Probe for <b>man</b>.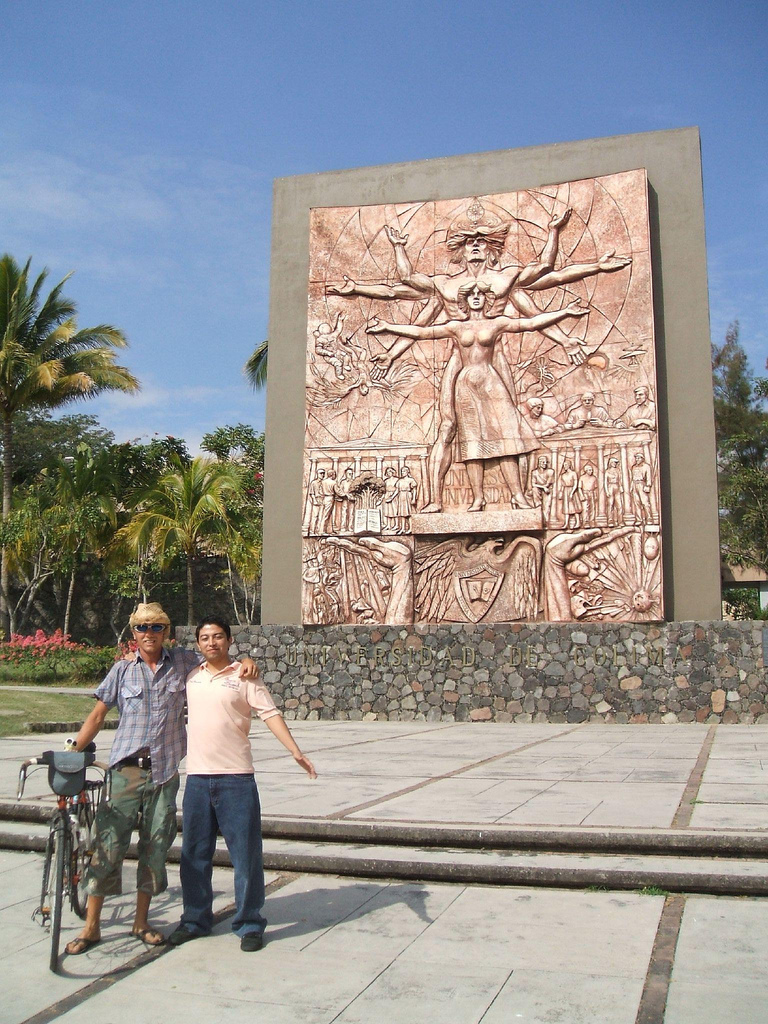
Probe result: locate(334, 469, 355, 531).
